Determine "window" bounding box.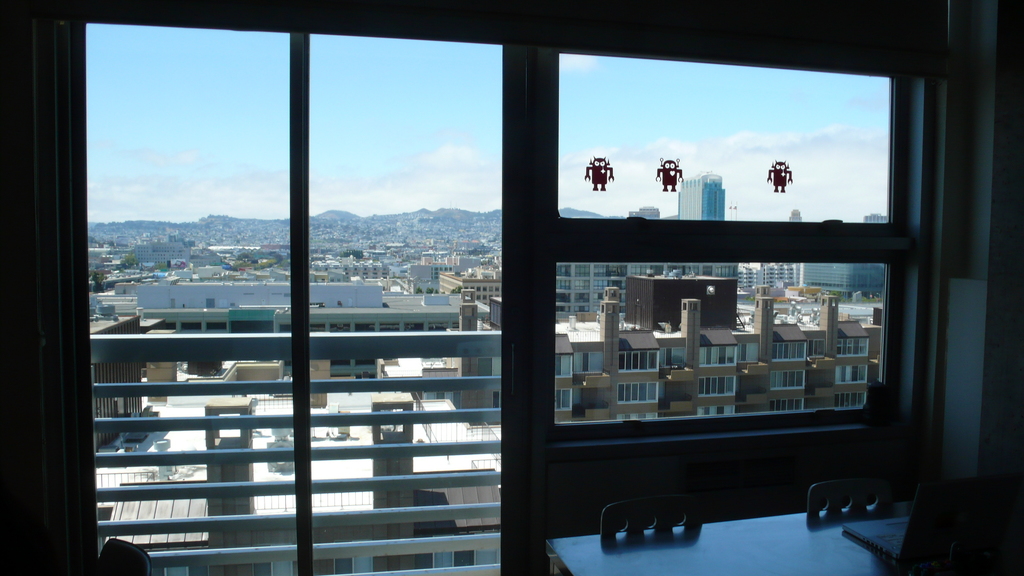
Determined: pyautogui.locateOnScreen(557, 354, 572, 378).
